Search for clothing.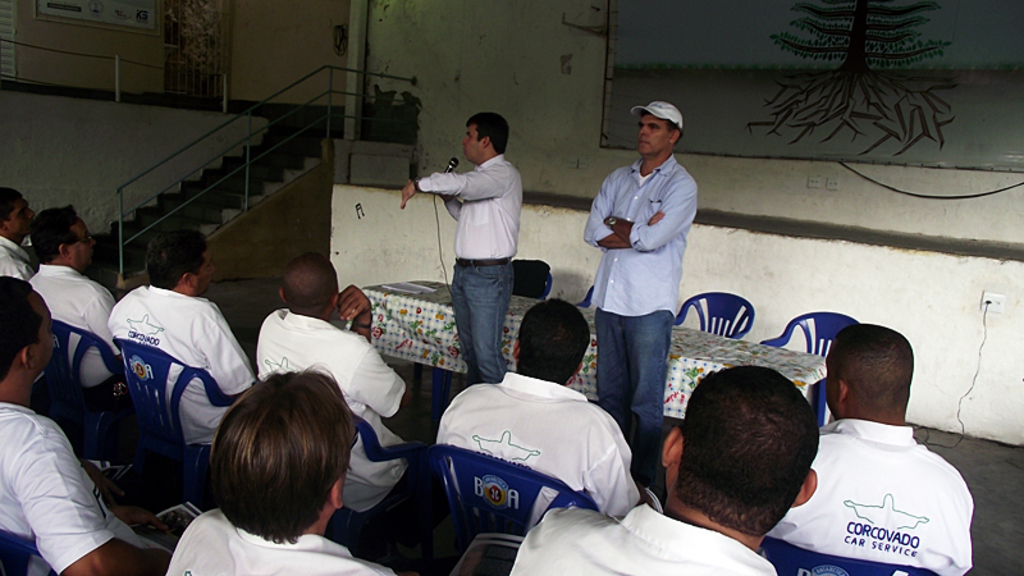
Found at 22 261 115 385.
